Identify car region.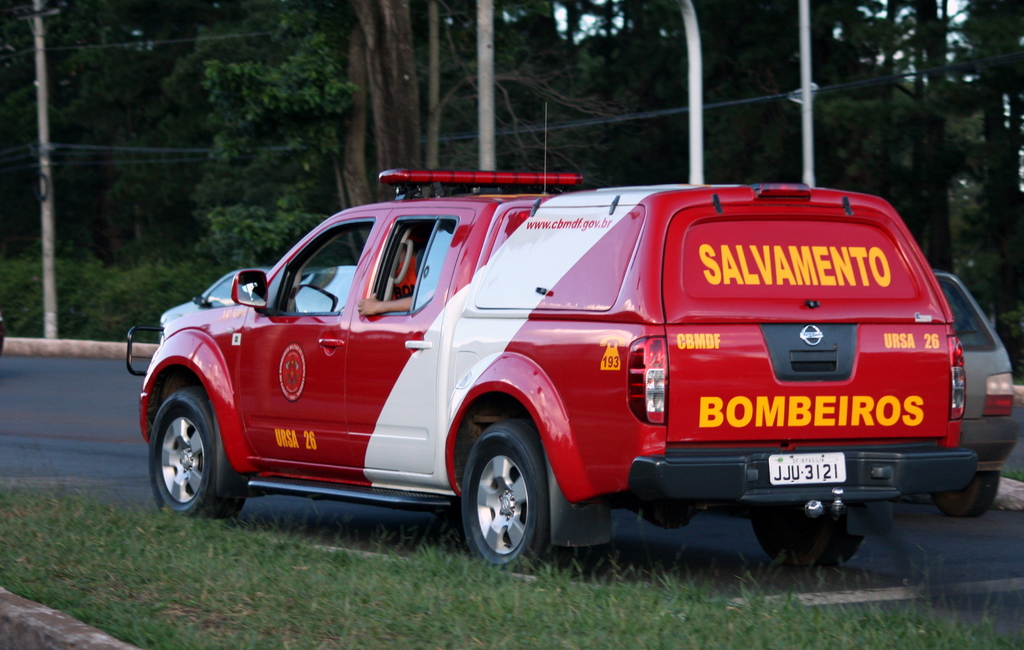
Region: l=136, t=164, r=995, b=576.
